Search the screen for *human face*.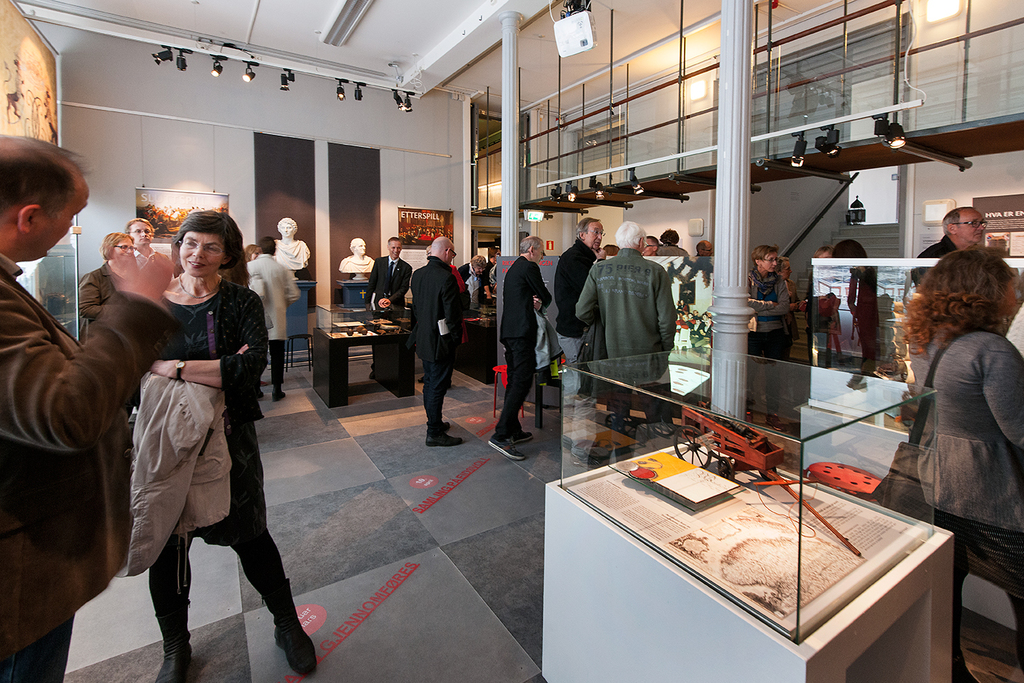
Found at 762, 253, 777, 276.
